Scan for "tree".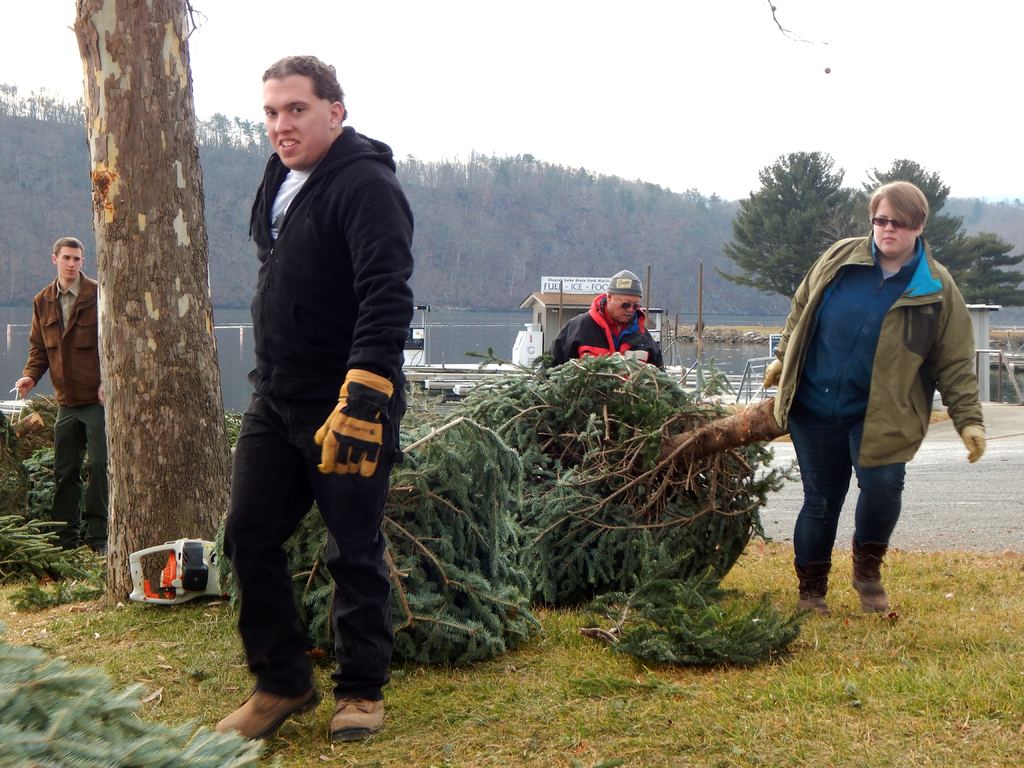
Scan result: {"left": 861, "top": 155, "right": 963, "bottom": 259}.
